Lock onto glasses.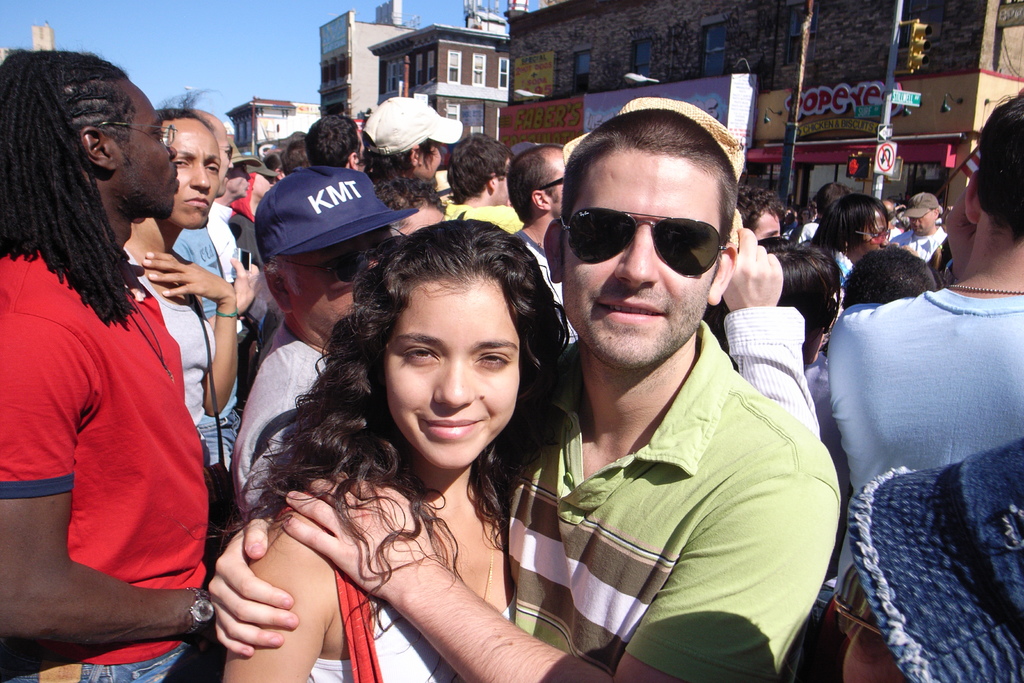
Locked: Rect(573, 216, 737, 279).
